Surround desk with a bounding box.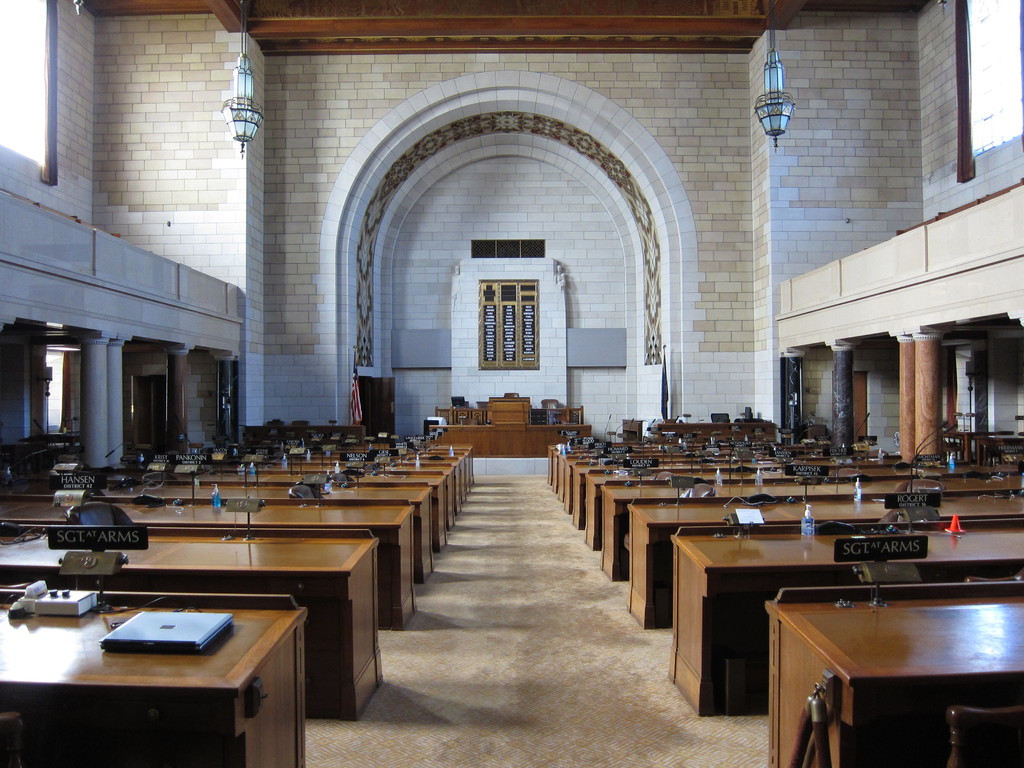
detection(0, 534, 380, 721).
